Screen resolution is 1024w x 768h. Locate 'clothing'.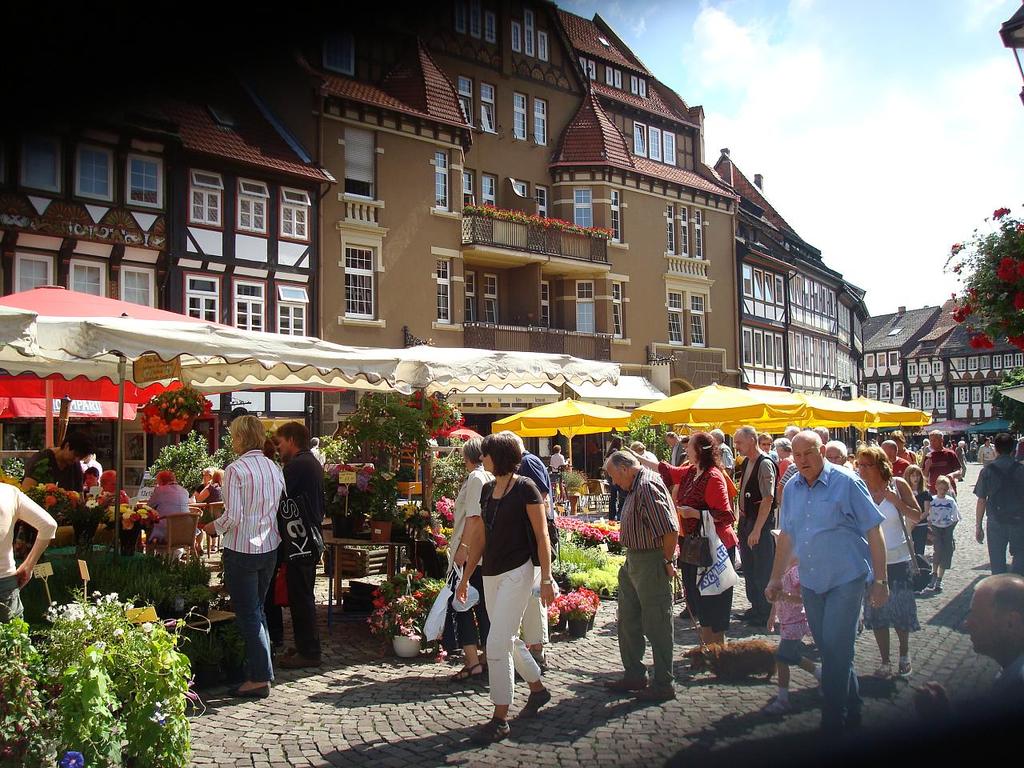
BBox(312, 448, 326, 466).
